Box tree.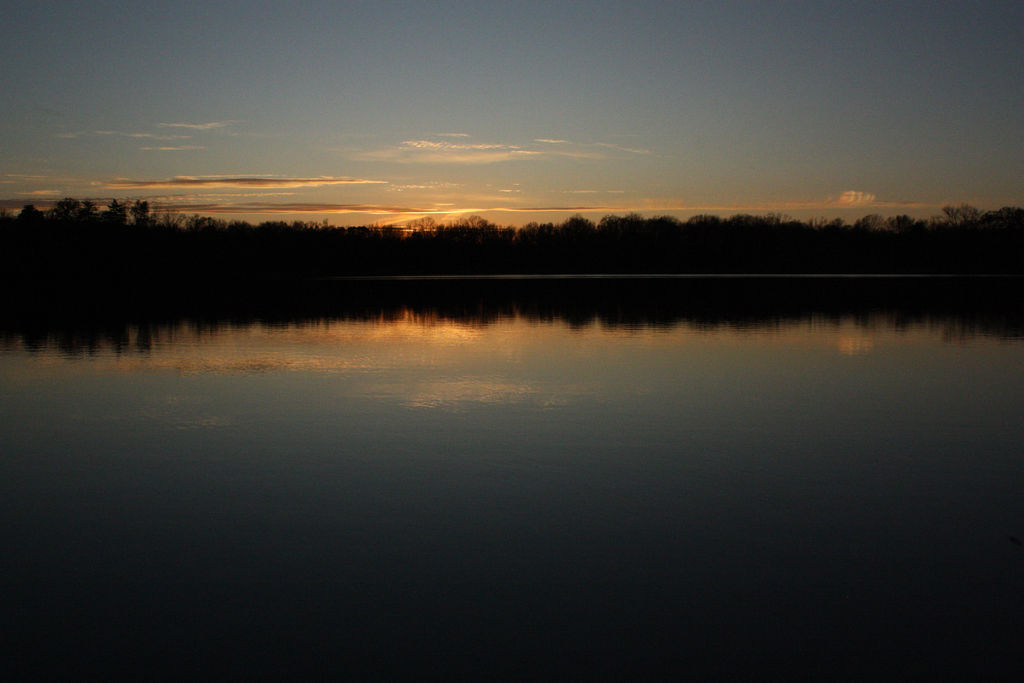
[x1=43, y1=192, x2=94, y2=220].
